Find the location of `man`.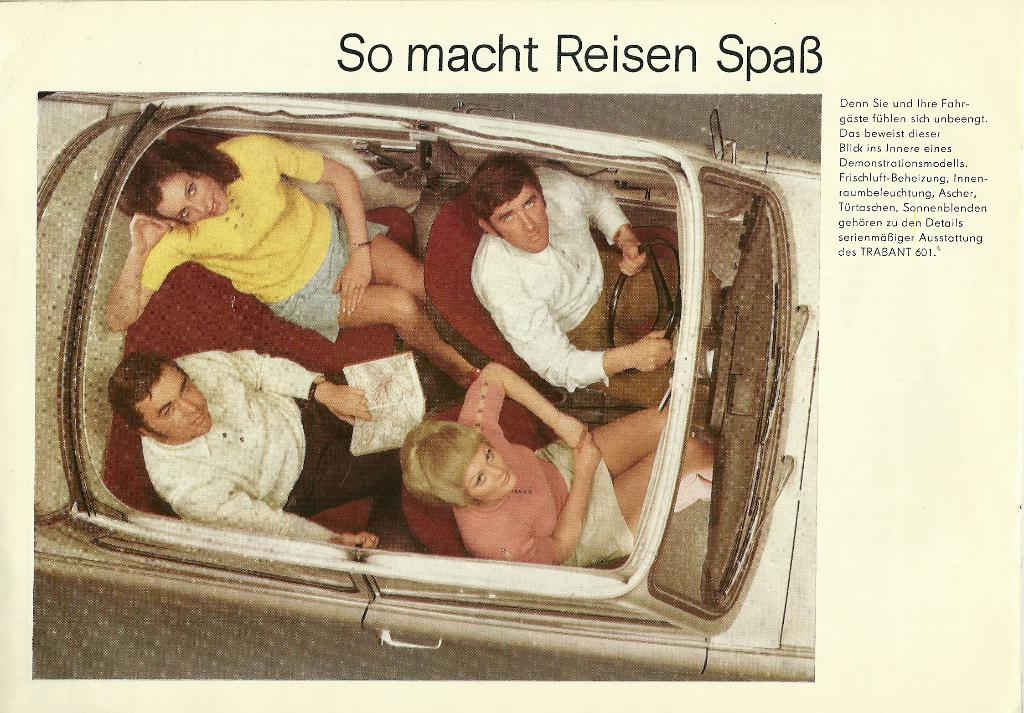
Location: select_region(469, 153, 728, 422).
